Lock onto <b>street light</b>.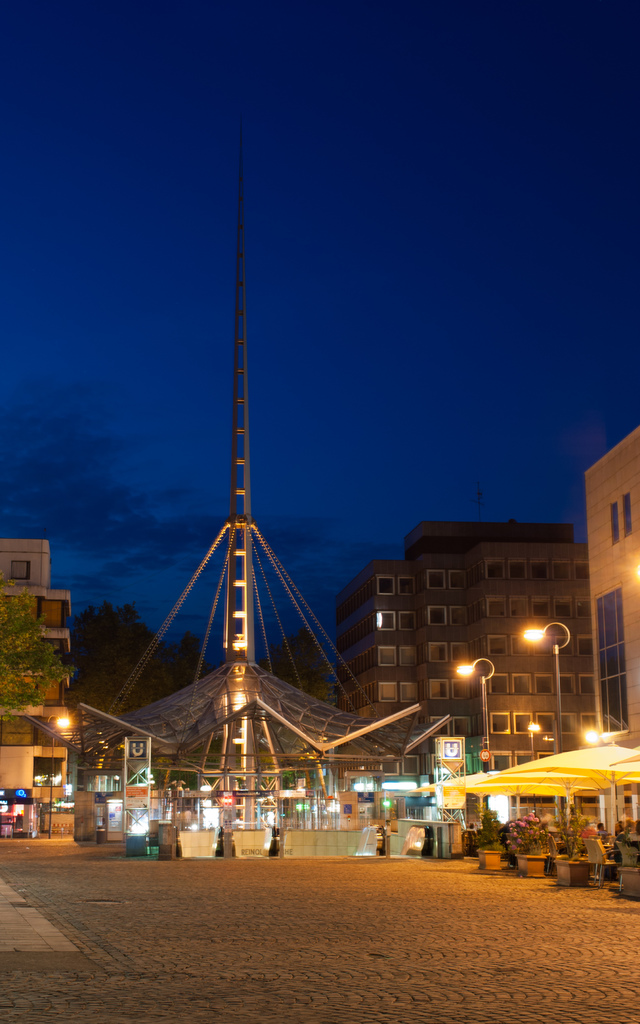
Locked: 451/650/503/780.
